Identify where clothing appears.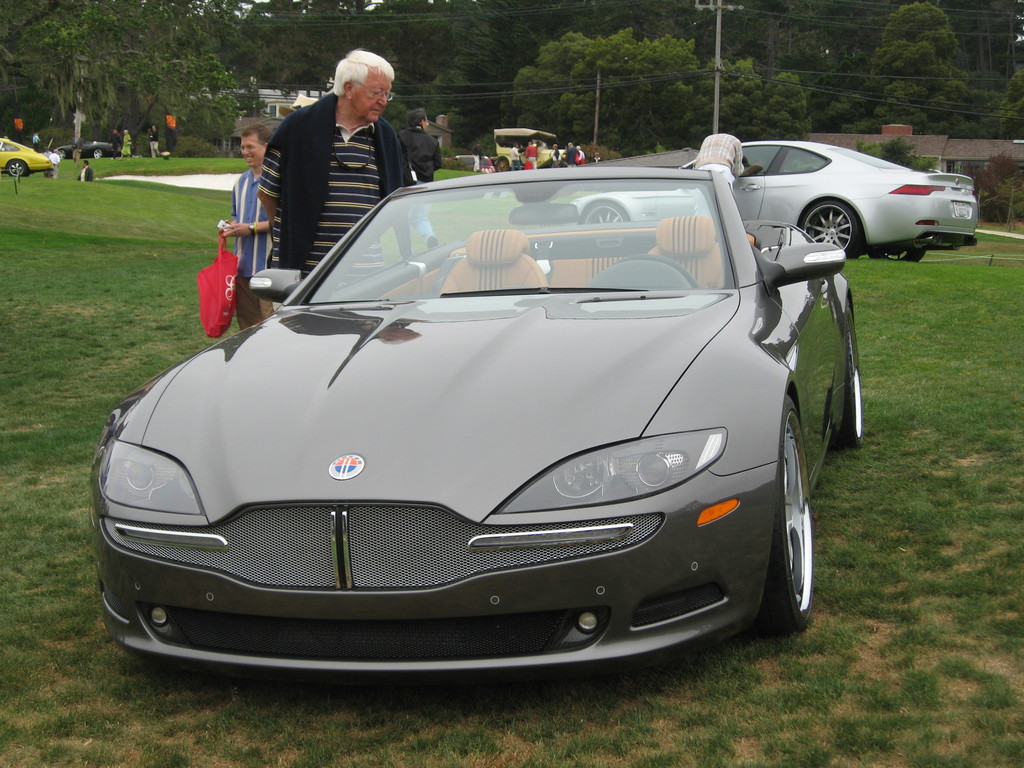
Appears at 77:165:94:180.
